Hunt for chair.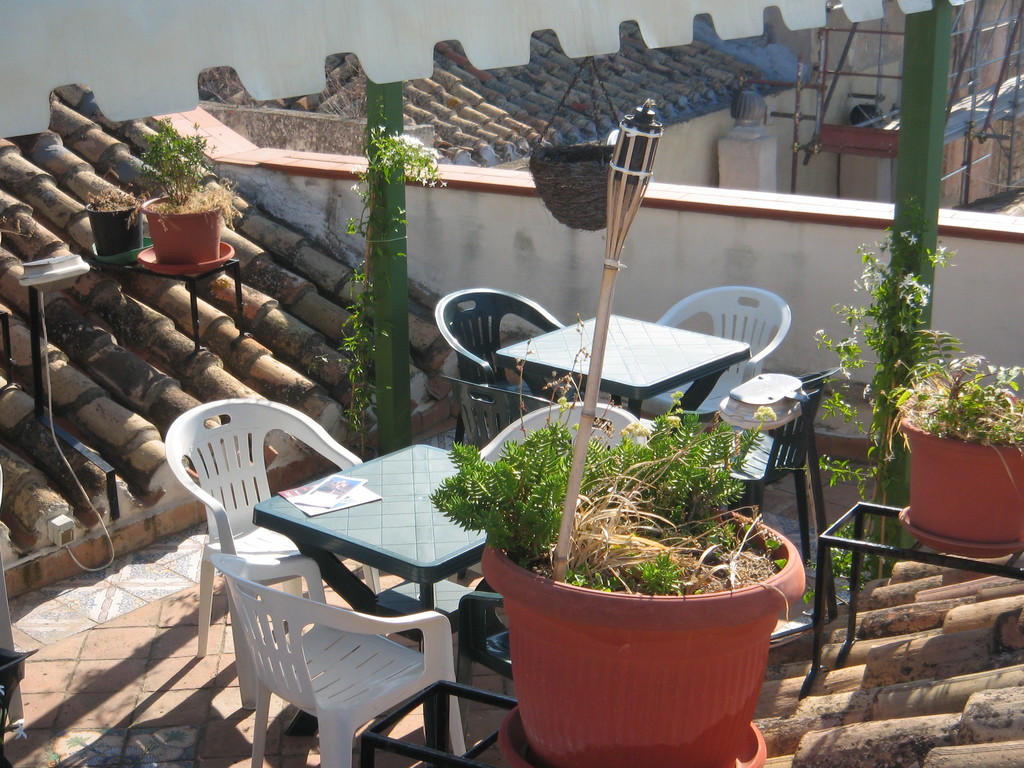
Hunted down at bbox=[189, 527, 520, 745].
